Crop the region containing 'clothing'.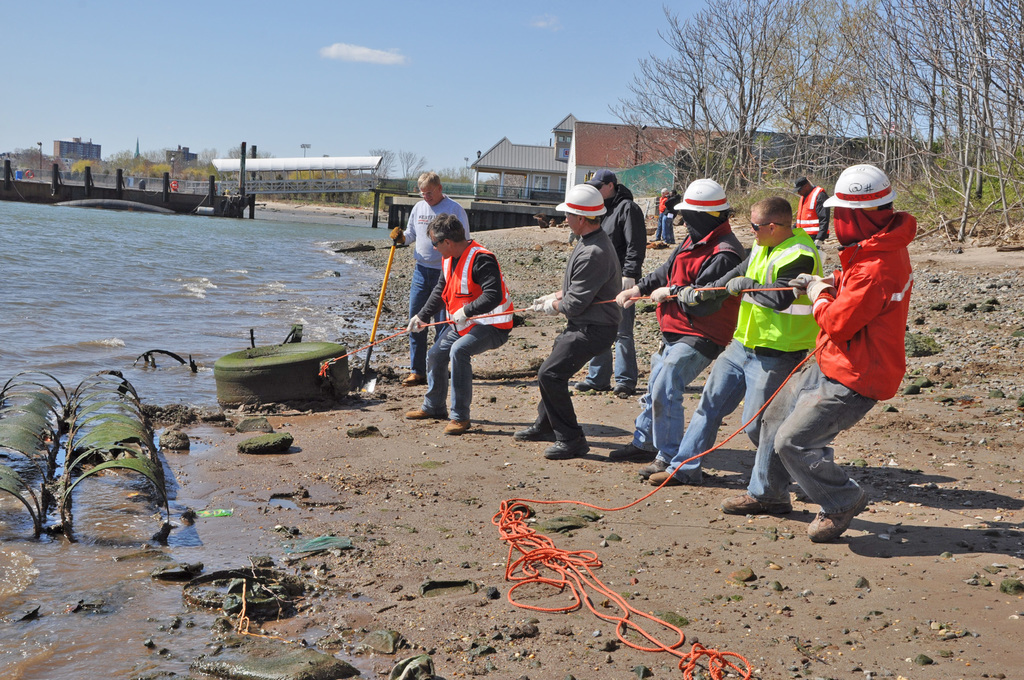
Crop region: [420, 238, 517, 422].
